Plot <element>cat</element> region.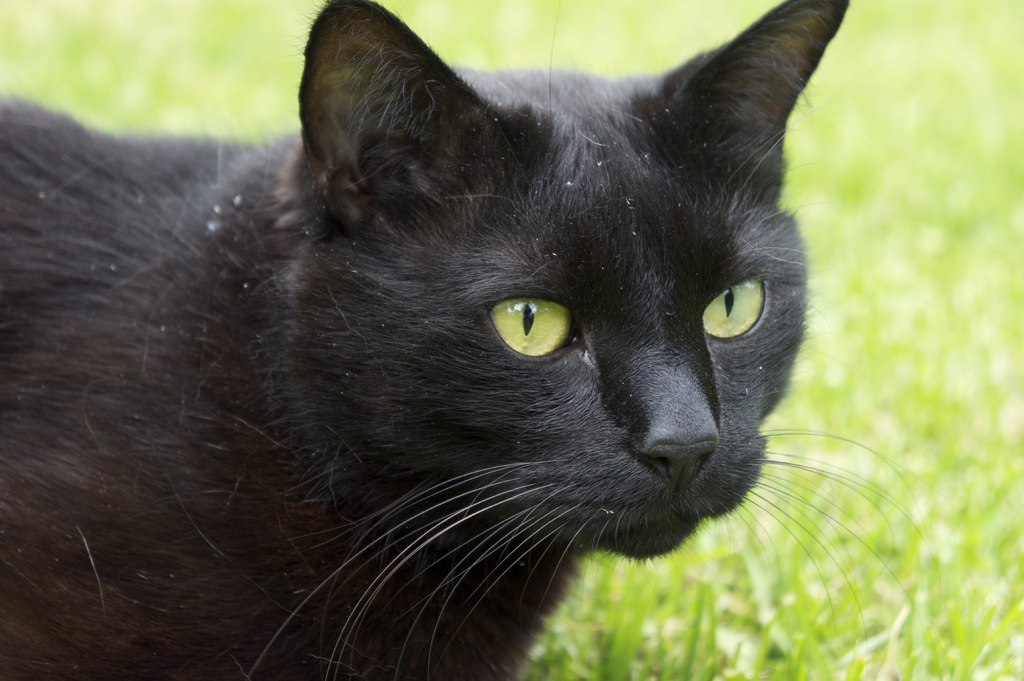
Plotted at <box>0,0,934,680</box>.
